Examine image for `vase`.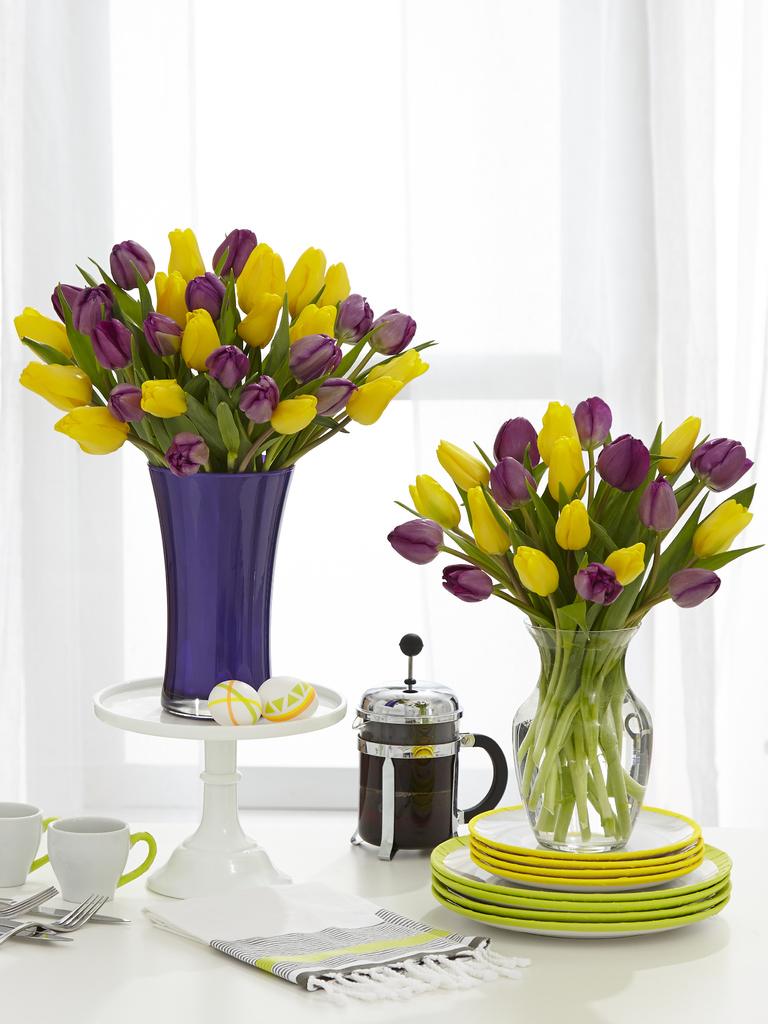
Examination result: <box>503,622,655,851</box>.
